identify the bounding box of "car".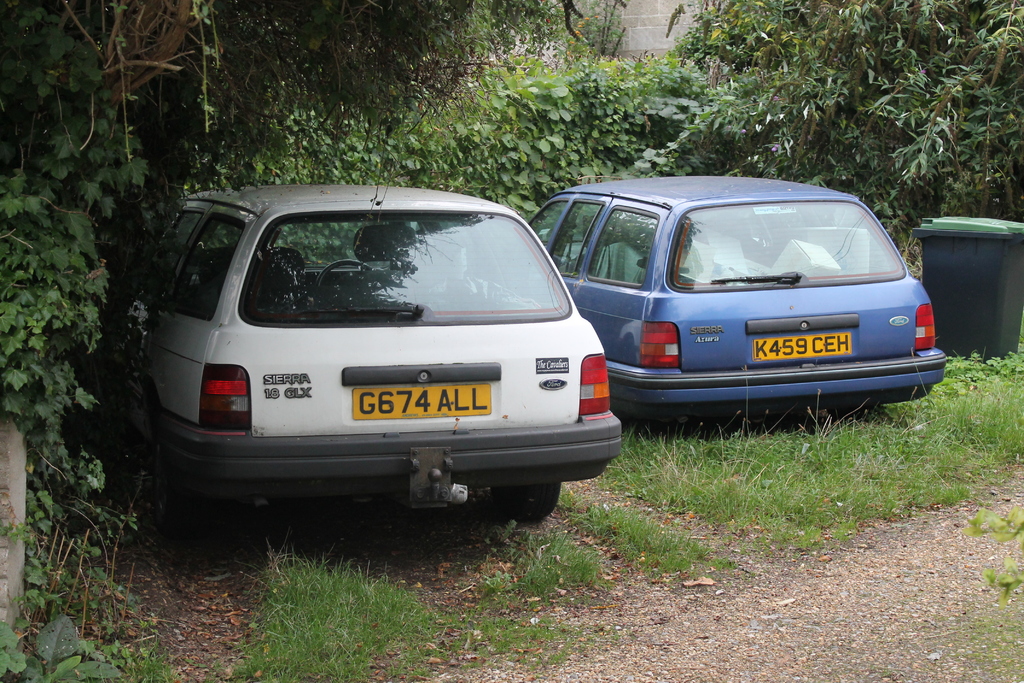
select_region(126, 189, 631, 541).
